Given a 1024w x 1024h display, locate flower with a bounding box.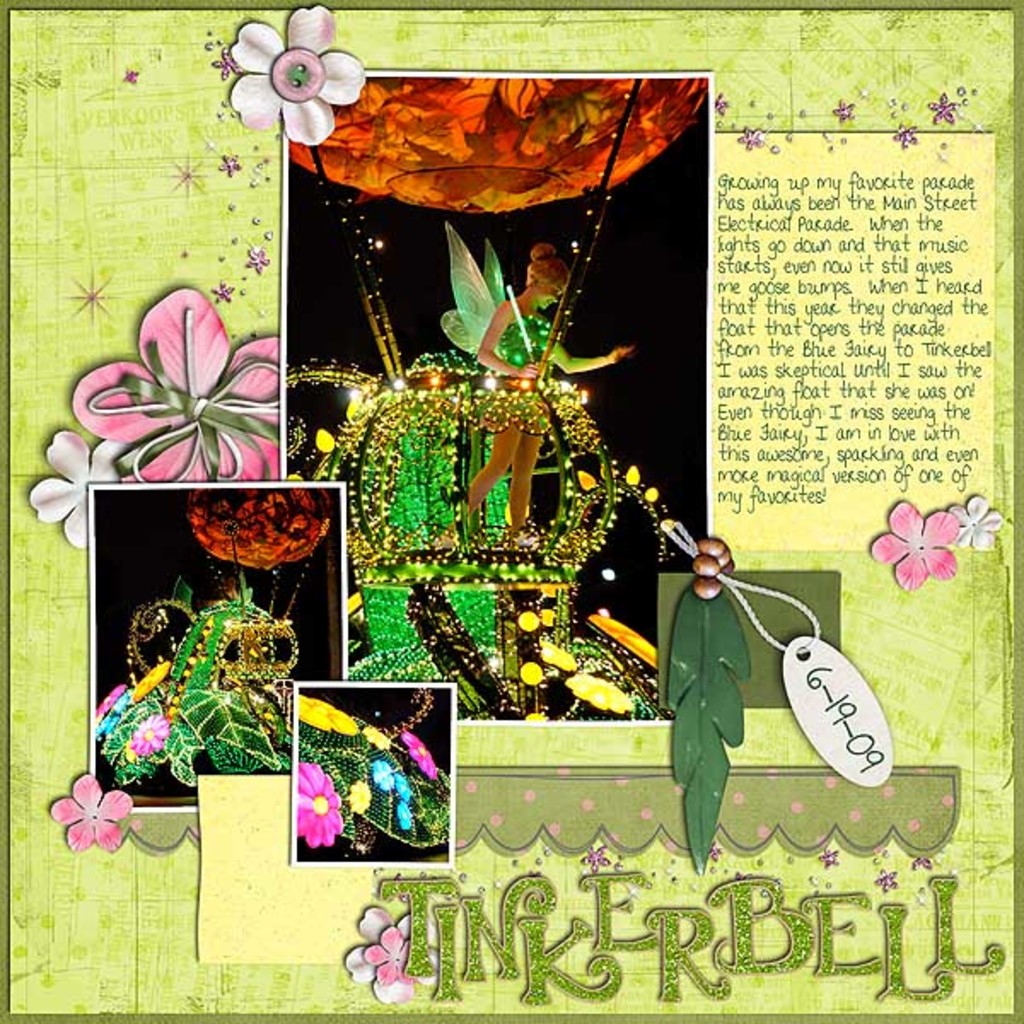
Located: x1=241, y1=3, x2=384, y2=152.
